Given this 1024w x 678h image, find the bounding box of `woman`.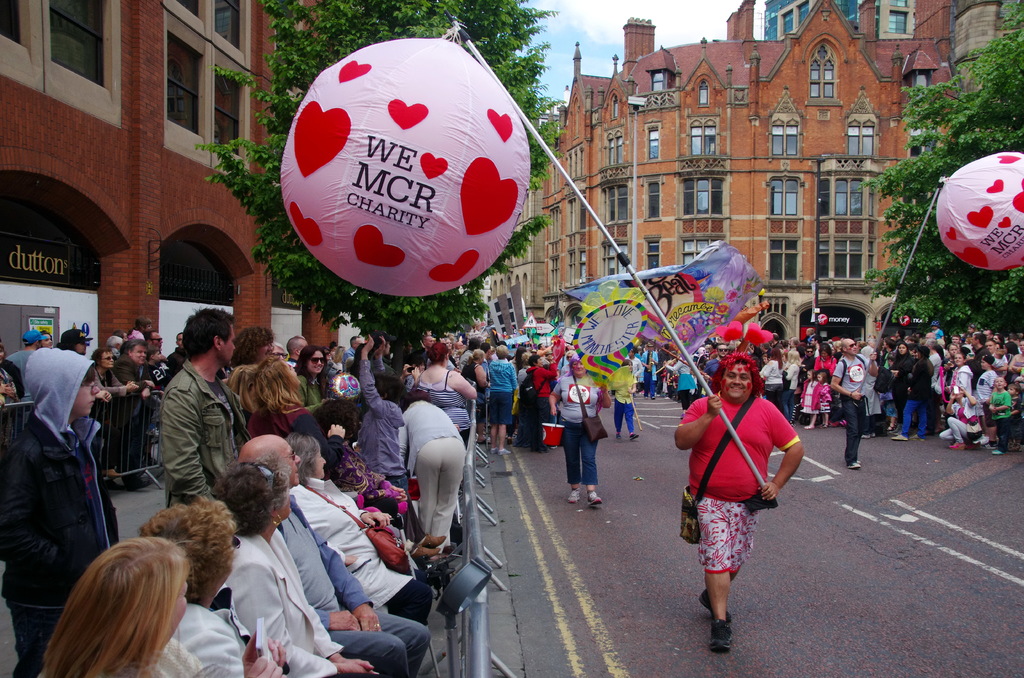
x1=755 y1=349 x2=787 y2=423.
